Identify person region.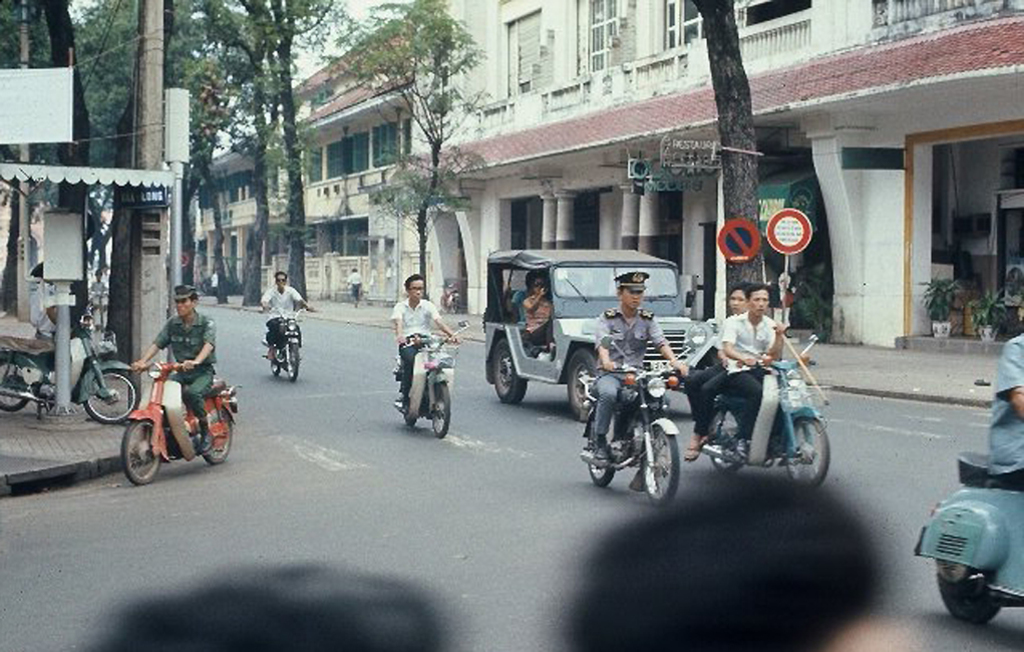
Region: [989, 328, 1023, 467].
